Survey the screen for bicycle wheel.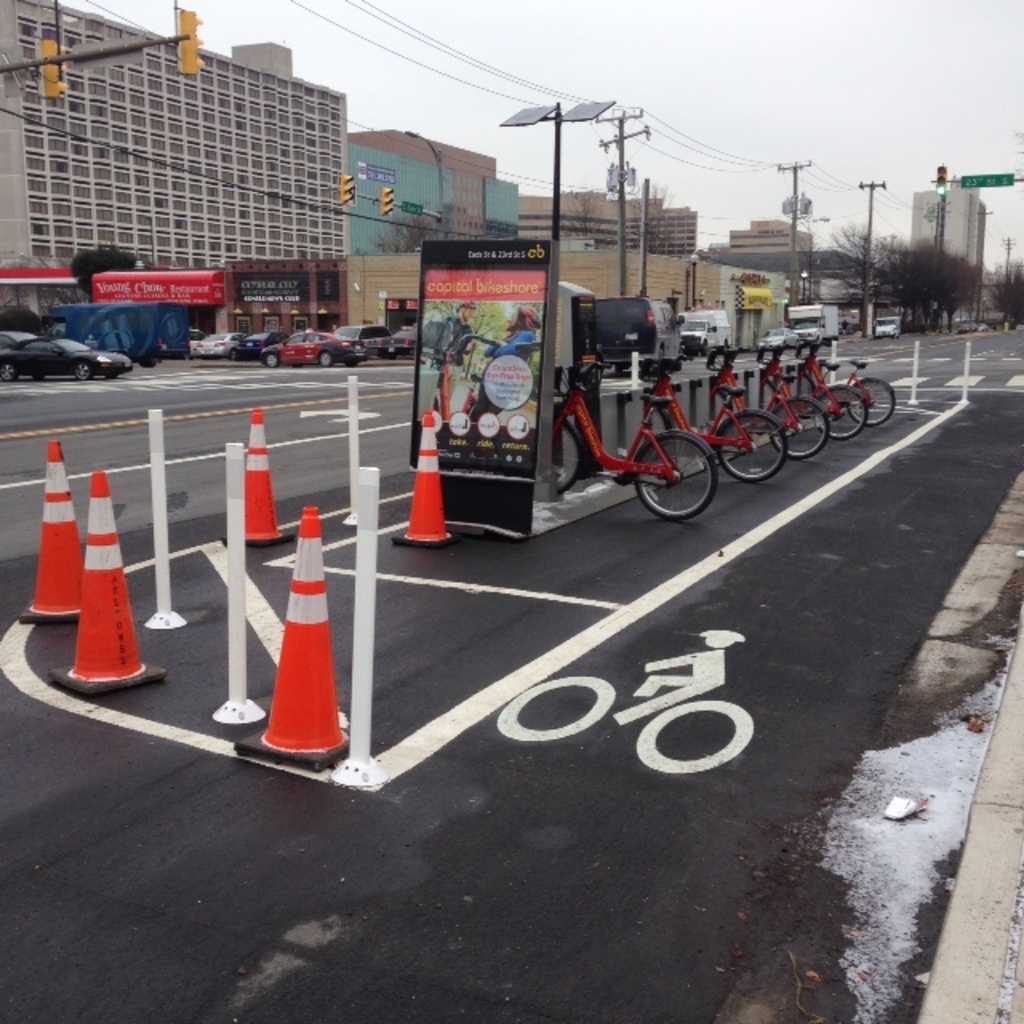
Survey found: [x1=814, y1=386, x2=864, y2=440].
